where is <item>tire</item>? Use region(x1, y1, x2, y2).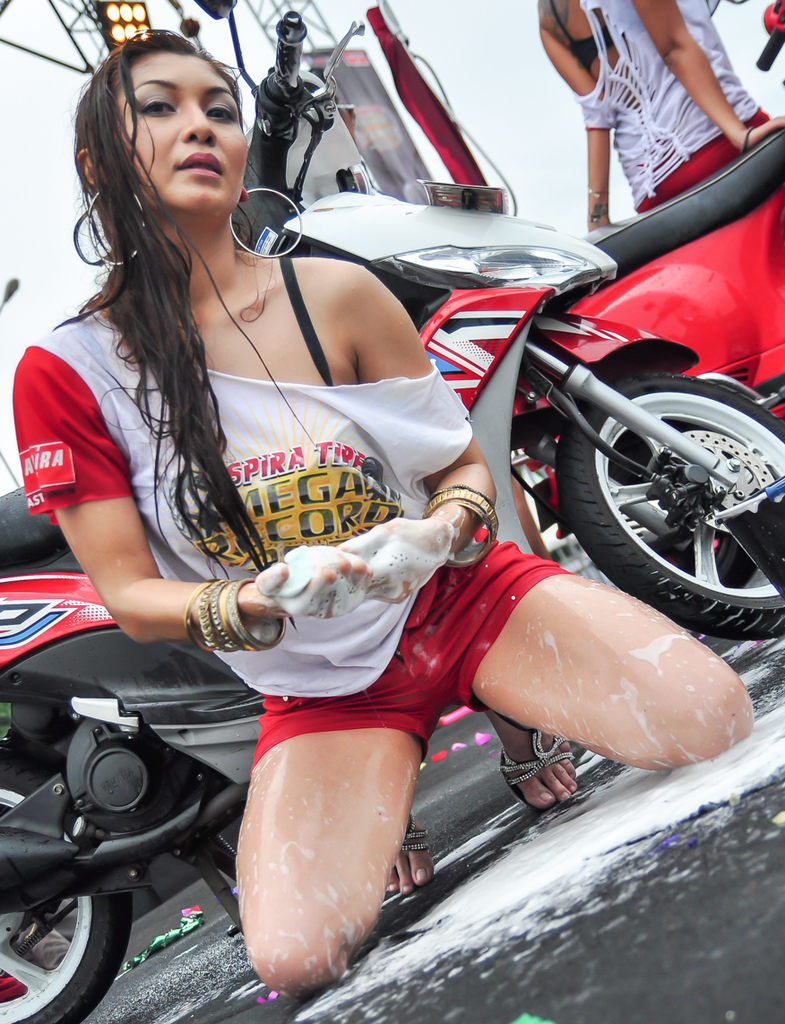
region(588, 348, 782, 589).
